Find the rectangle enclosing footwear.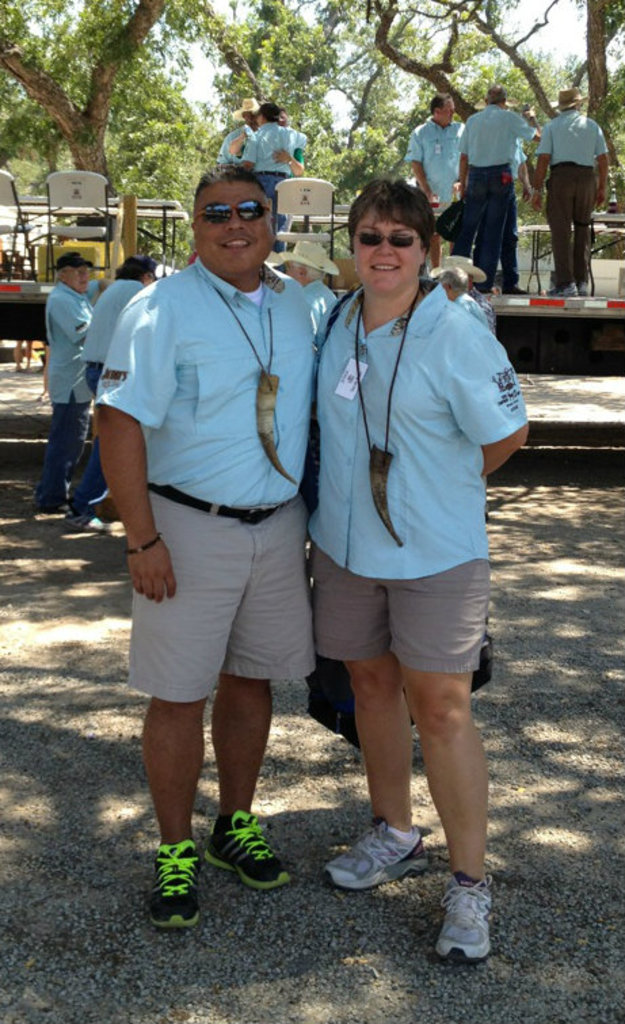
bbox(437, 873, 502, 967).
